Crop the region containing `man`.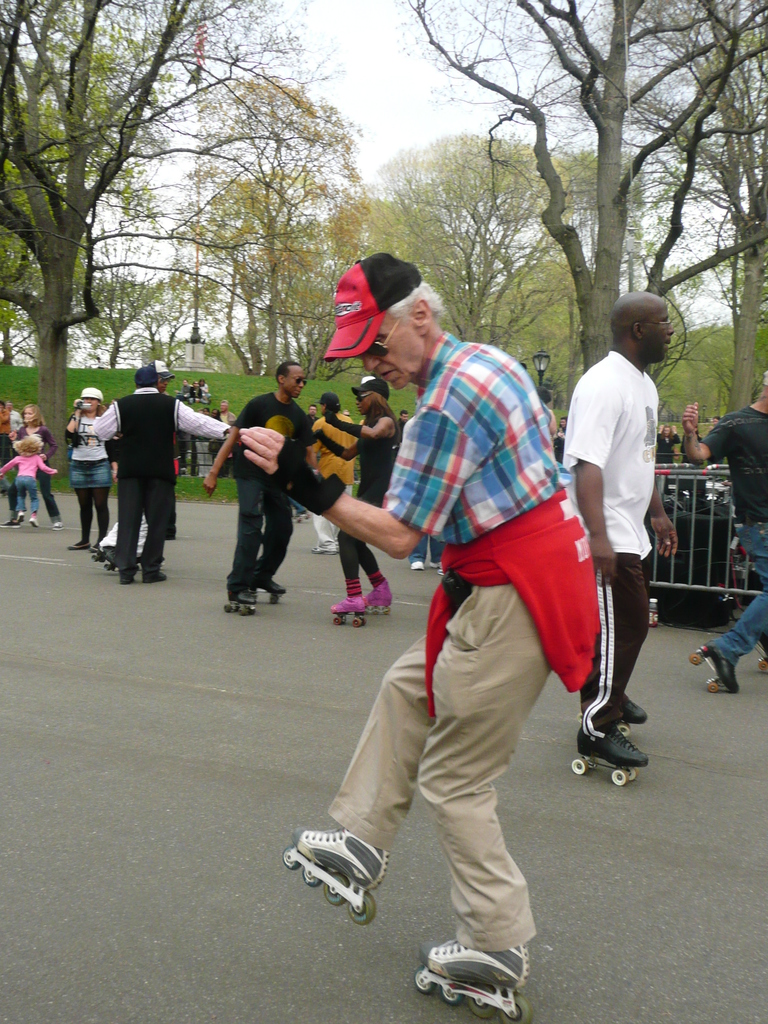
Crop region: x1=390, y1=408, x2=408, y2=457.
